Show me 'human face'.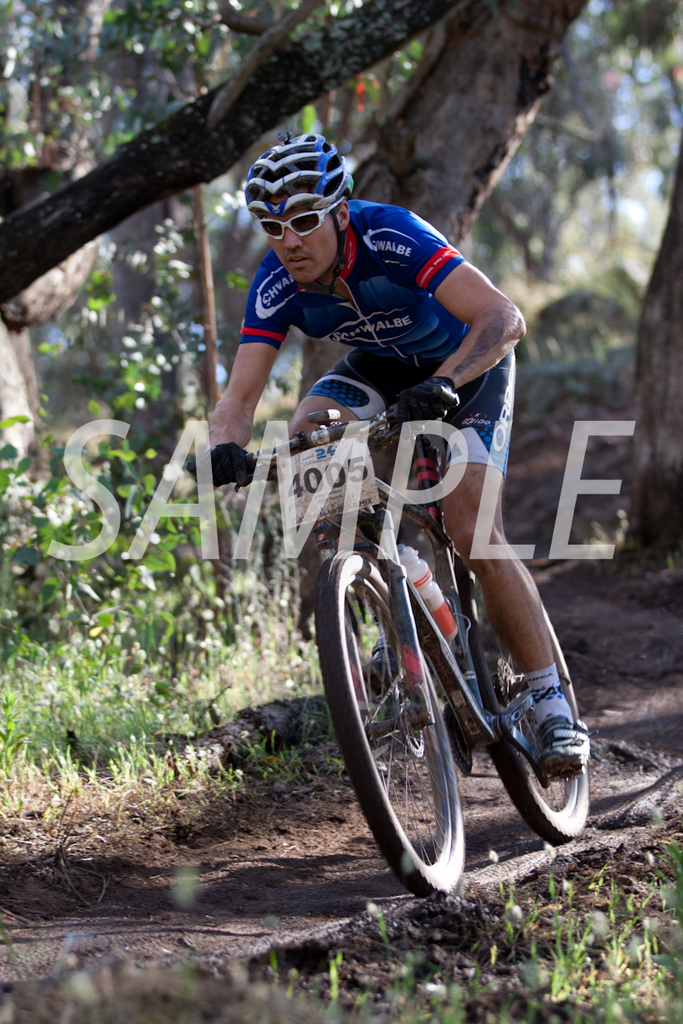
'human face' is here: 254,201,337,281.
